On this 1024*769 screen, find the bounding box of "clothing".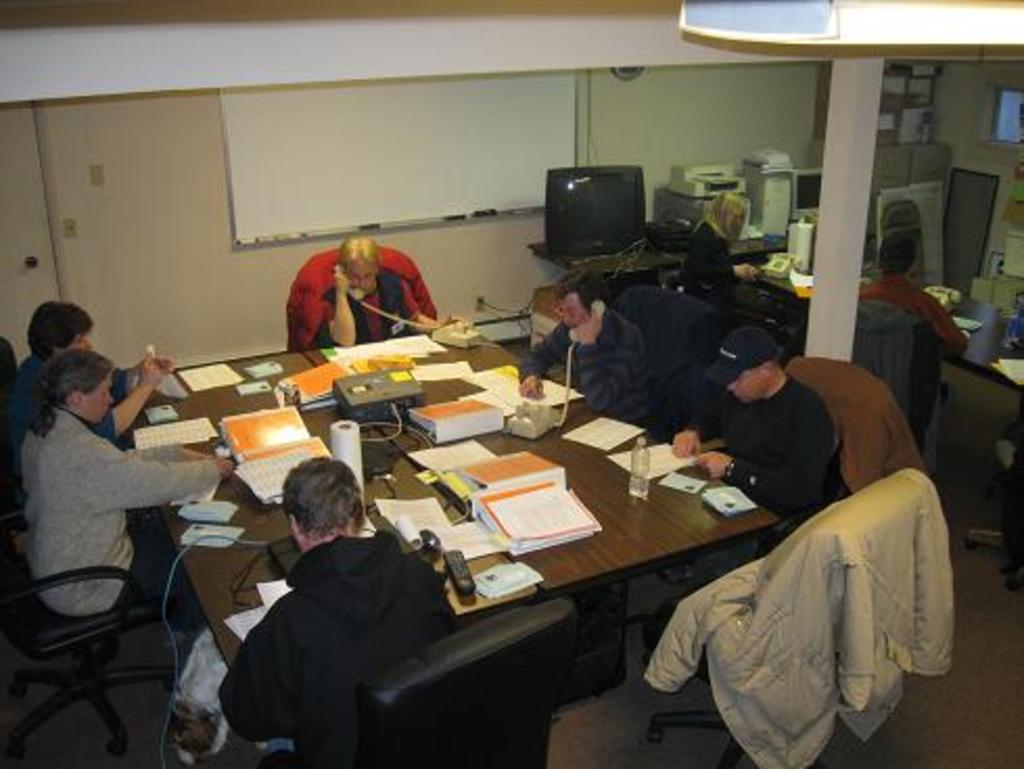
Bounding box: 683, 230, 740, 299.
